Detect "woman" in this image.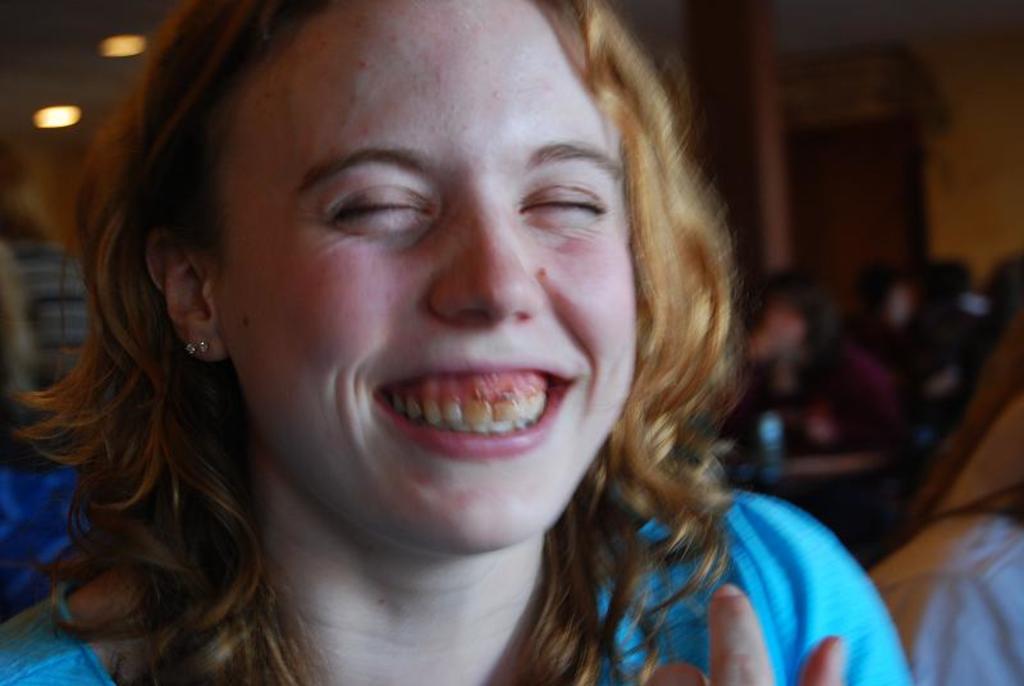
Detection: {"x1": 28, "y1": 1, "x2": 873, "y2": 659}.
